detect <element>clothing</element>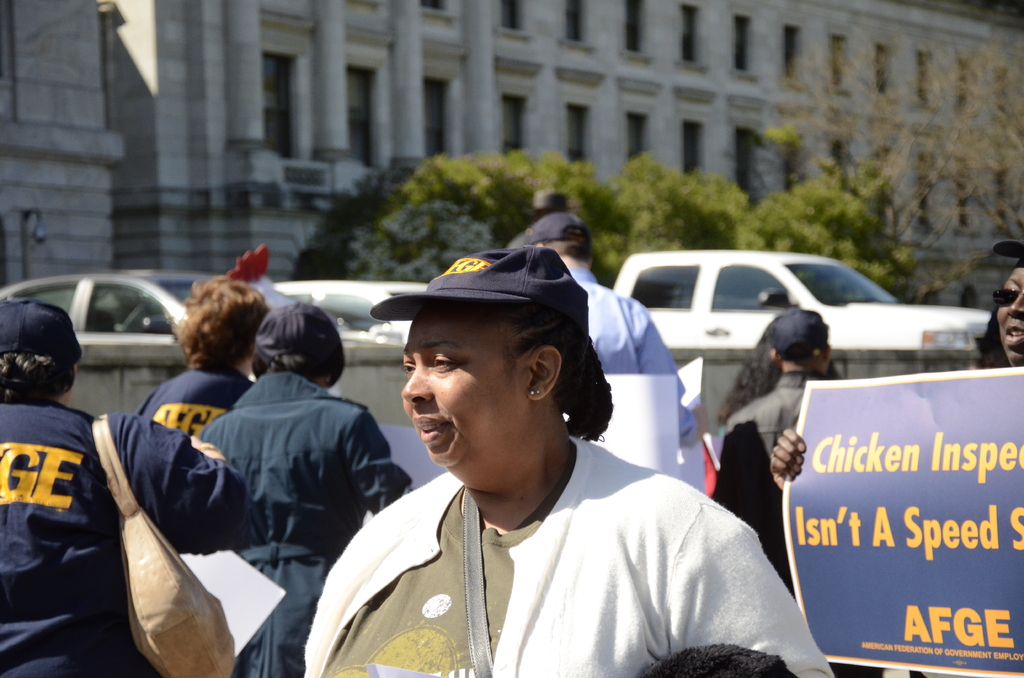
bbox=[302, 405, 817, 672]
